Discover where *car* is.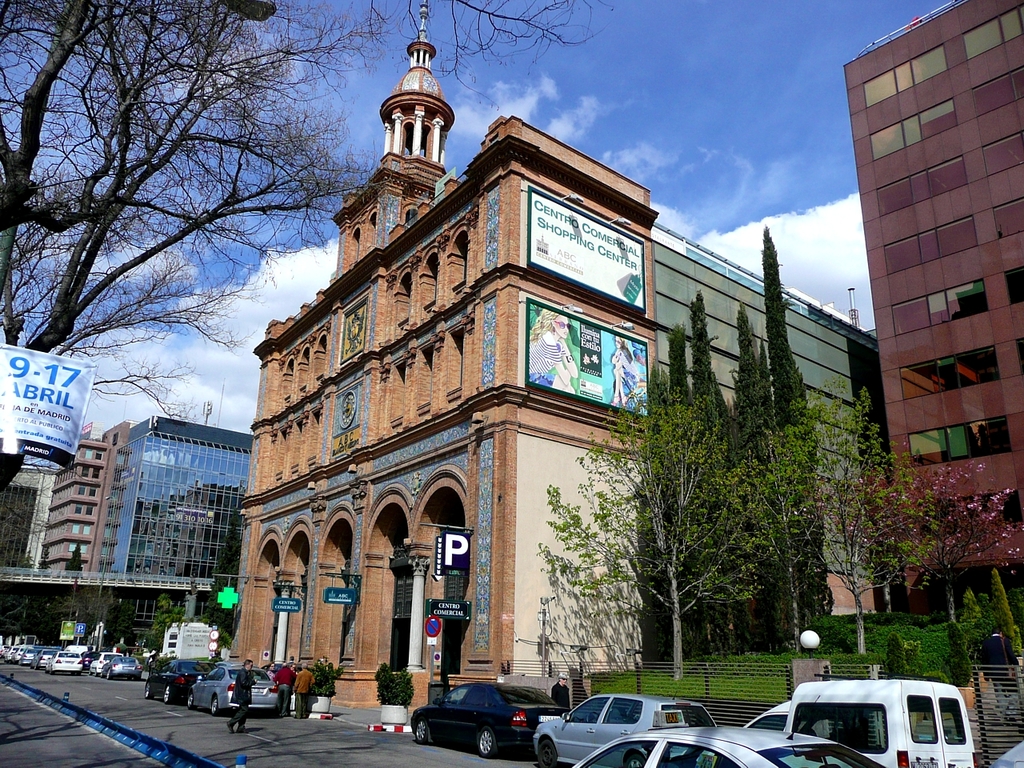
Discovered at 183:666:285:713.
